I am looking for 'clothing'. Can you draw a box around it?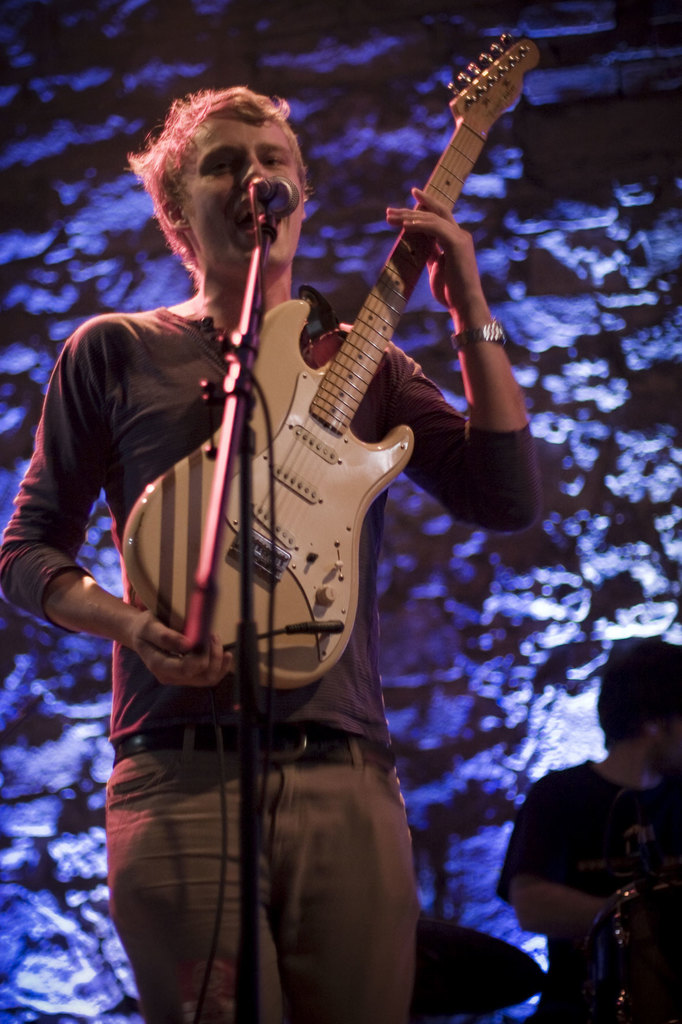
Sure, the bounding box is l=498, t=757, r=681, b=1023.
